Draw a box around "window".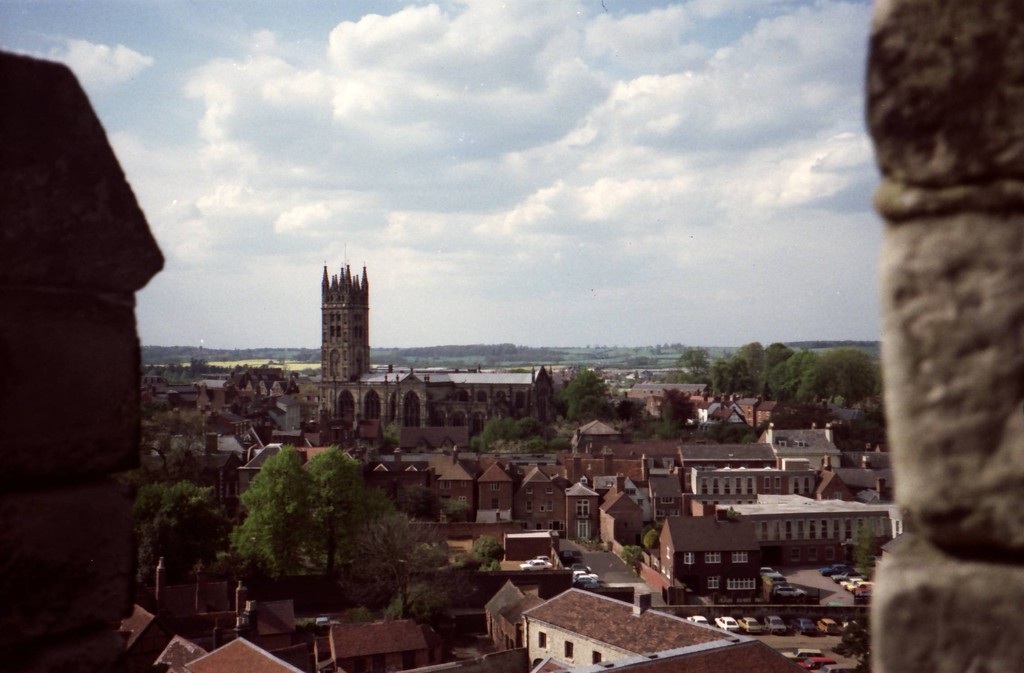
l=708, t=576, r=723, b=588.
